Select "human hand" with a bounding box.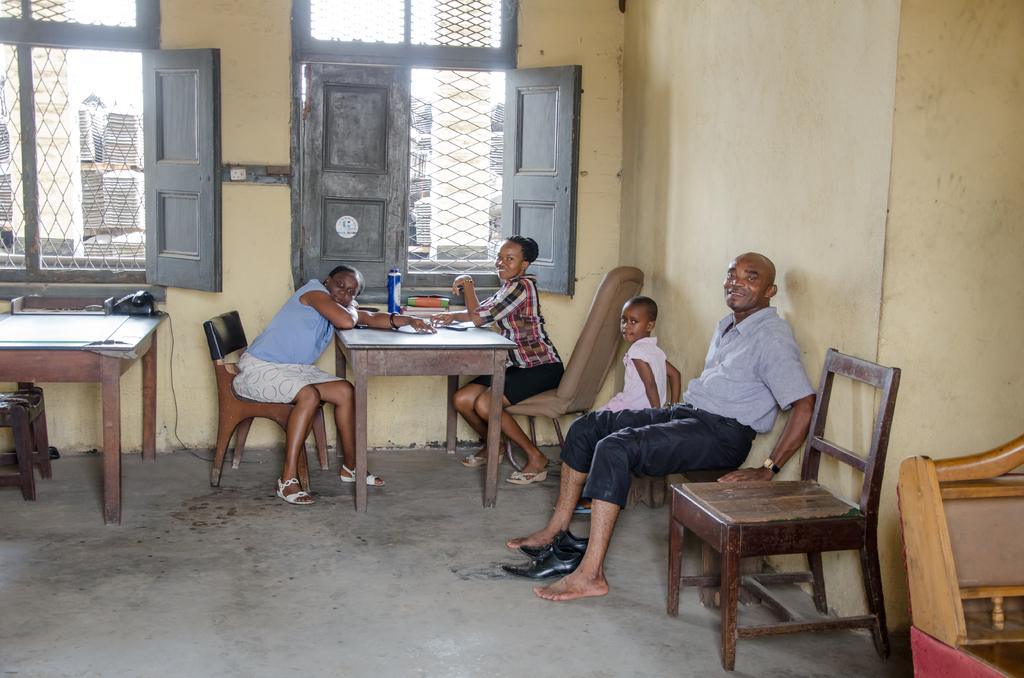
x1=715, y1=466, x2=770, y2=486.
